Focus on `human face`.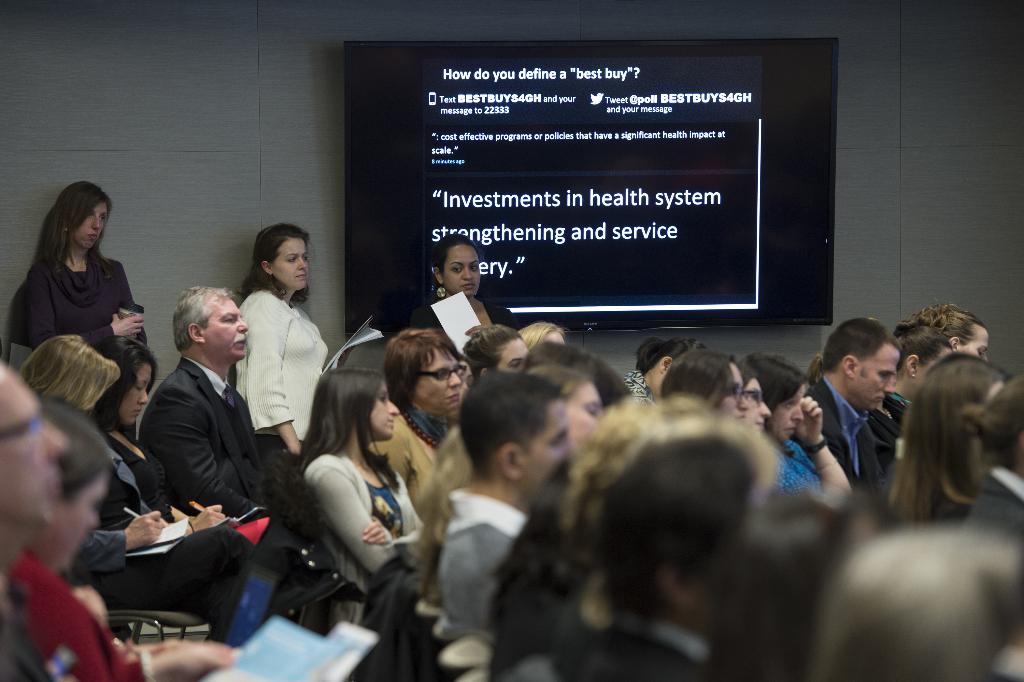
Focused at pyautogui.locateOnScreen(52, 469, 112, 568).
